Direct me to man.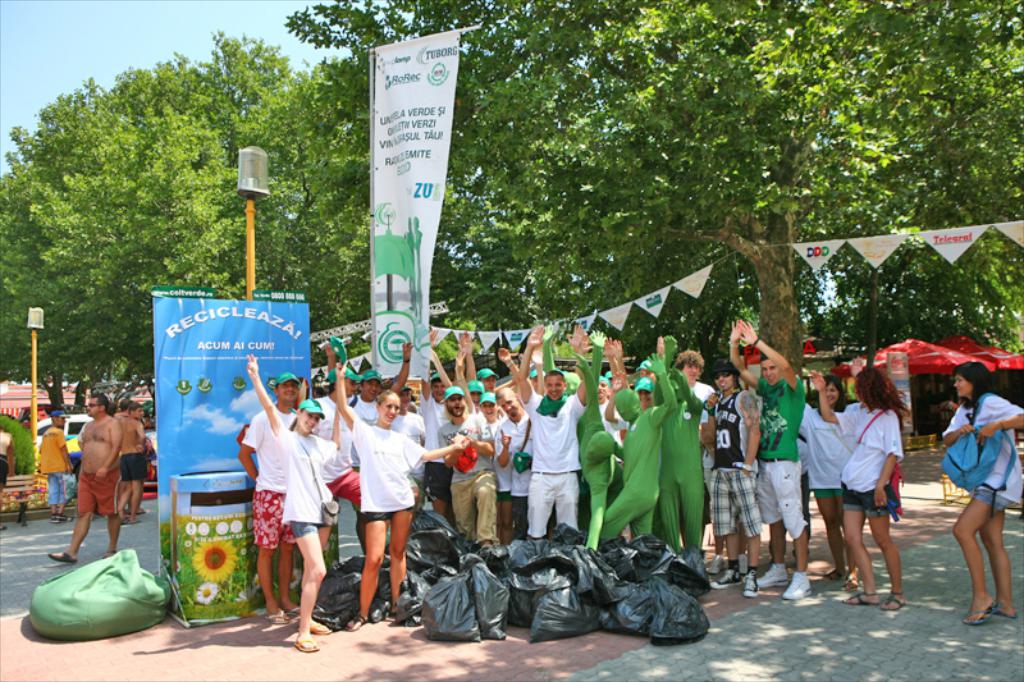
Direction: (x1=698, y1=357, x2=767, y2=609).
